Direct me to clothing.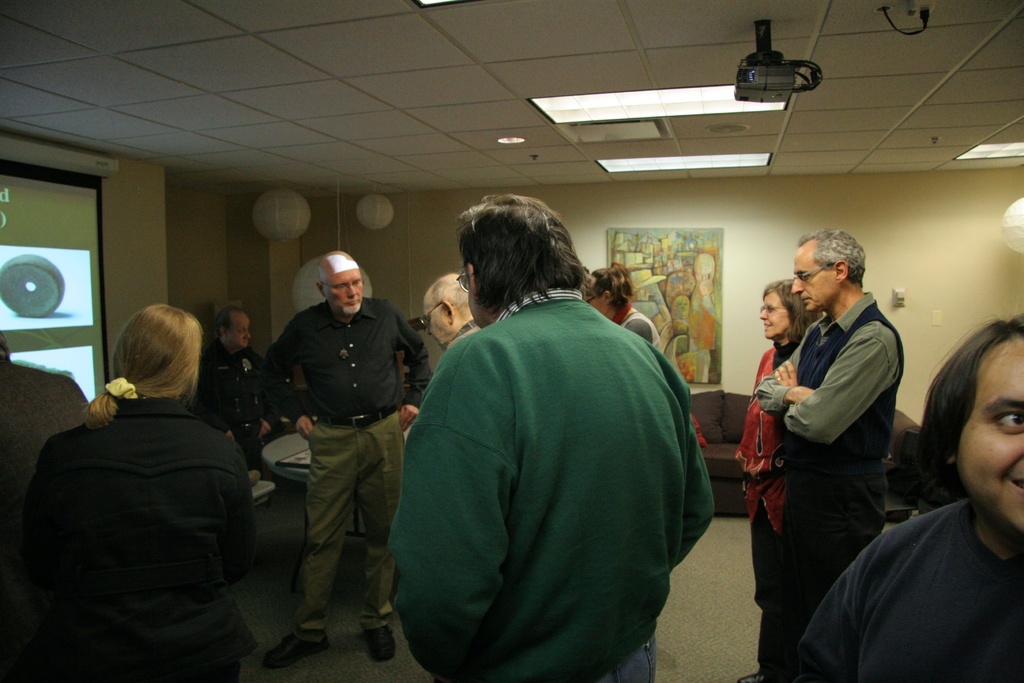
Direction: rect(792, 494, 1023, 682).
